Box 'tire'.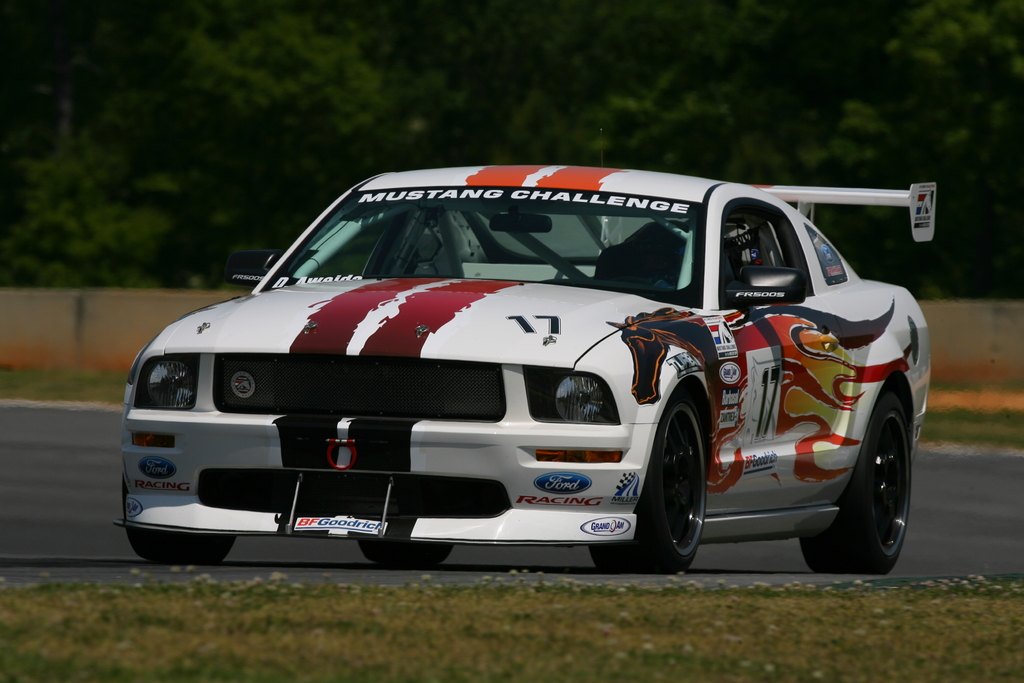
select_region(591, 386, 715, 573).
